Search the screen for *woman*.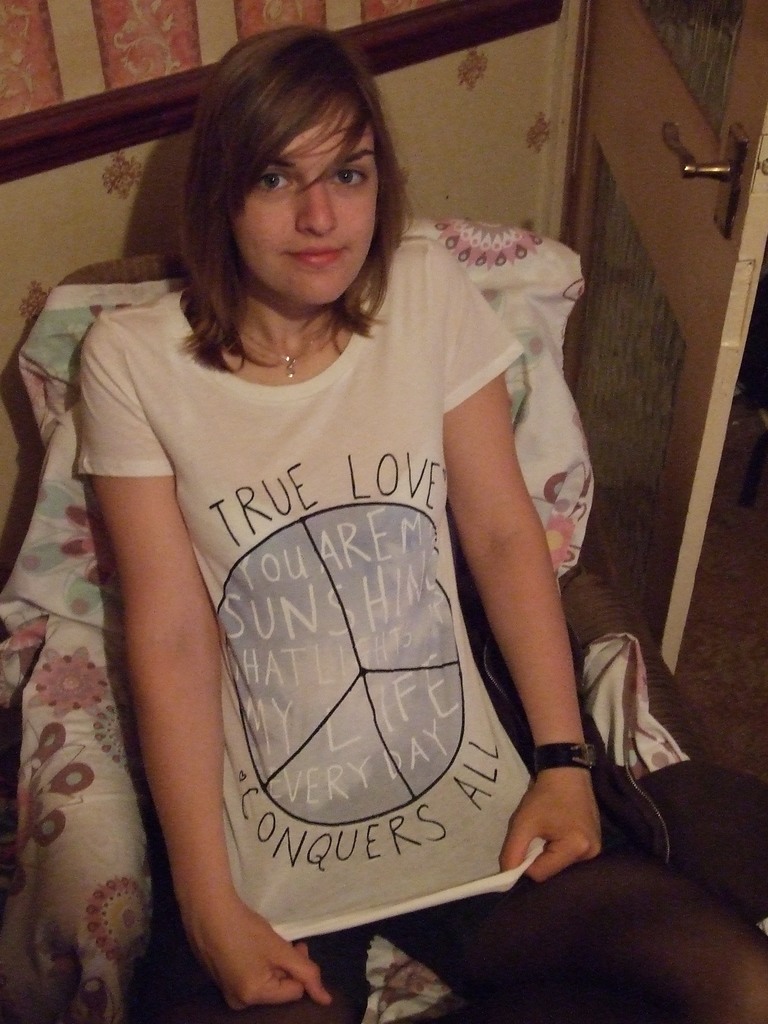
Found at bbox=[43, 44, 637, 986].
